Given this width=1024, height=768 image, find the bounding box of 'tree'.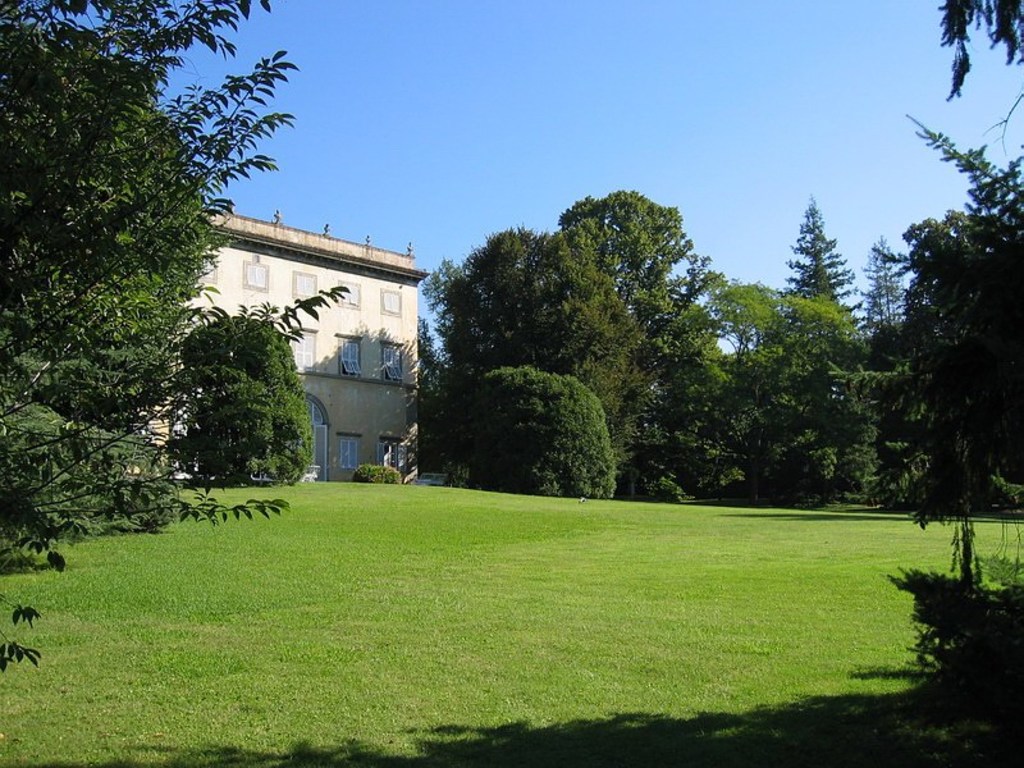
box=[760, 186, 851, 399].
